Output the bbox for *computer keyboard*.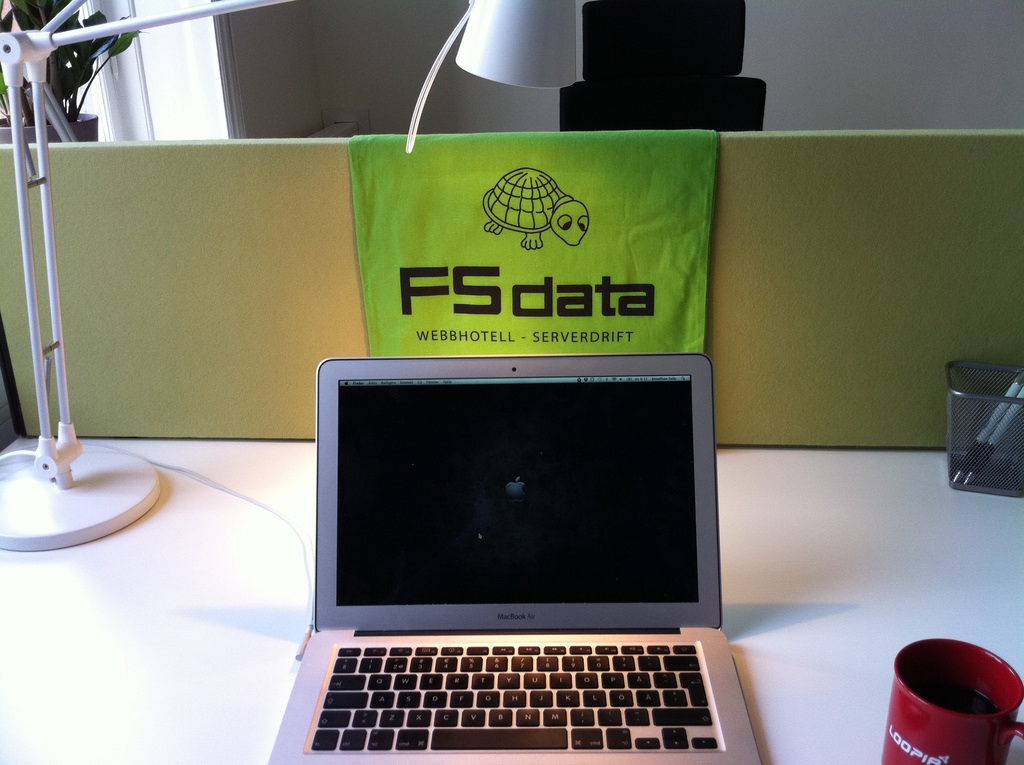
<region>312, 644, 715, 751</region>.
